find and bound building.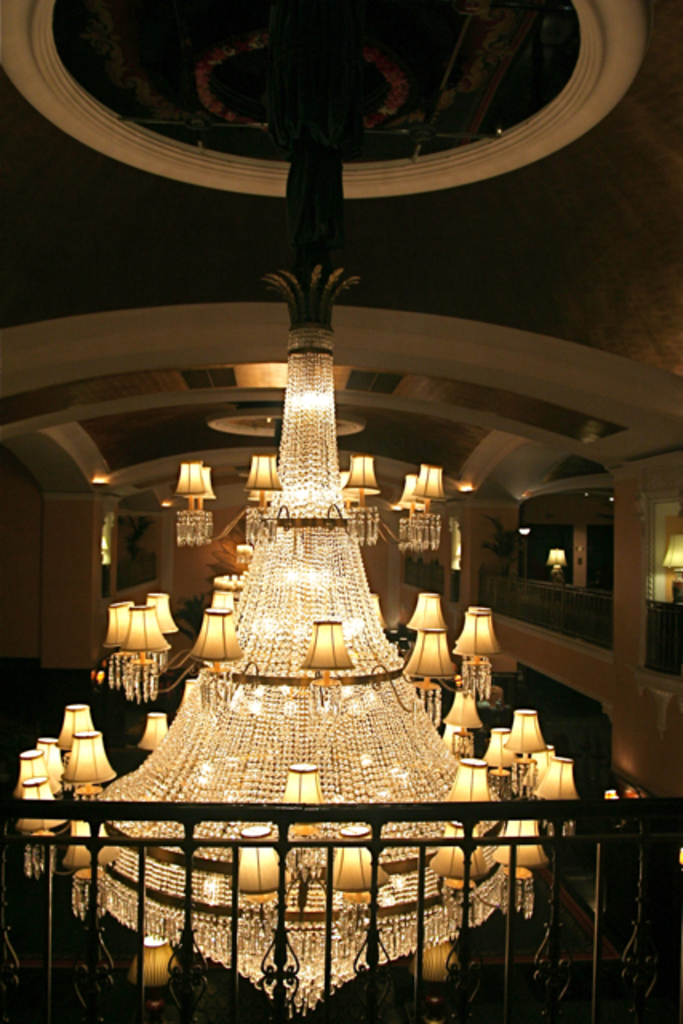
Bound: (x1=0, y1=0, x2=681, y2=1022).
